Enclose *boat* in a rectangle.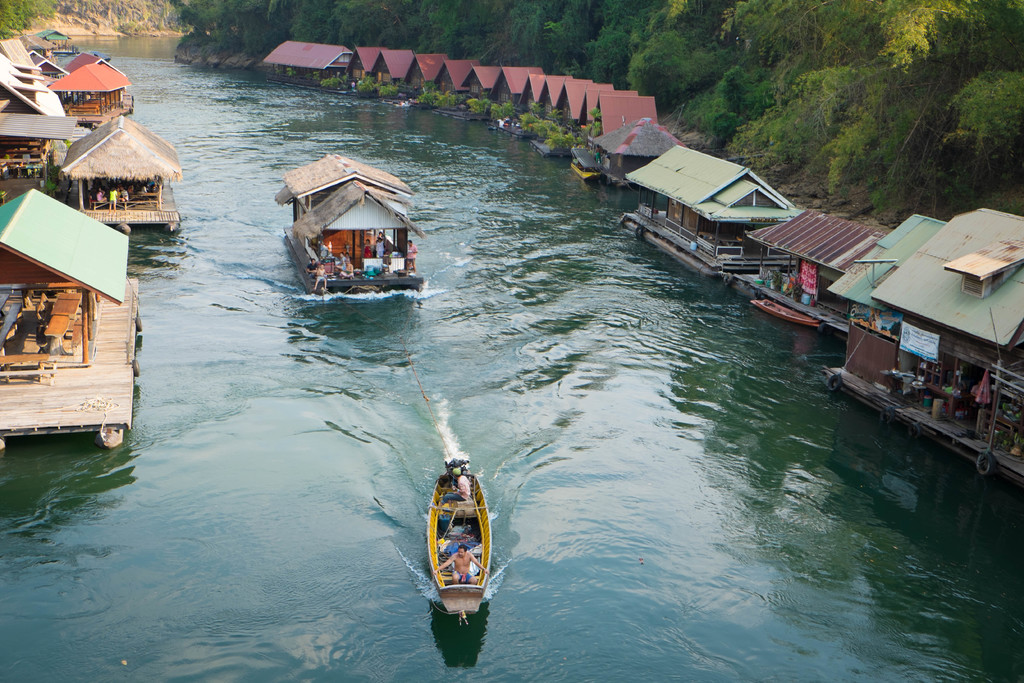
<region>415, 450, 497, 640</region>.
